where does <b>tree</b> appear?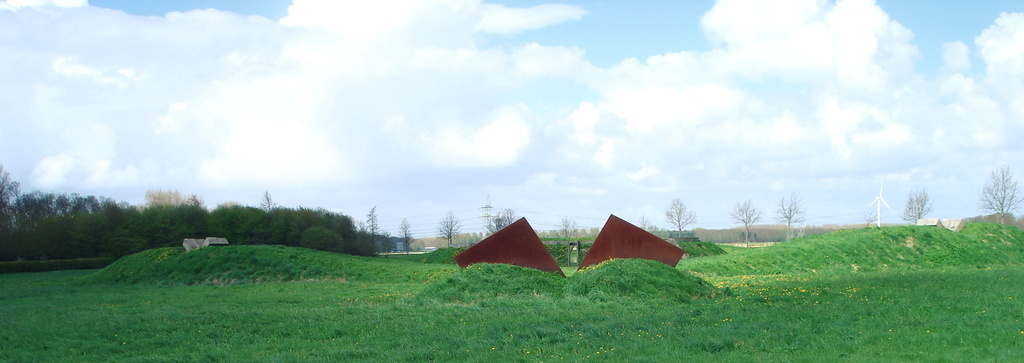
Appears at (left=394, top=215, right=417, bottom=252).
